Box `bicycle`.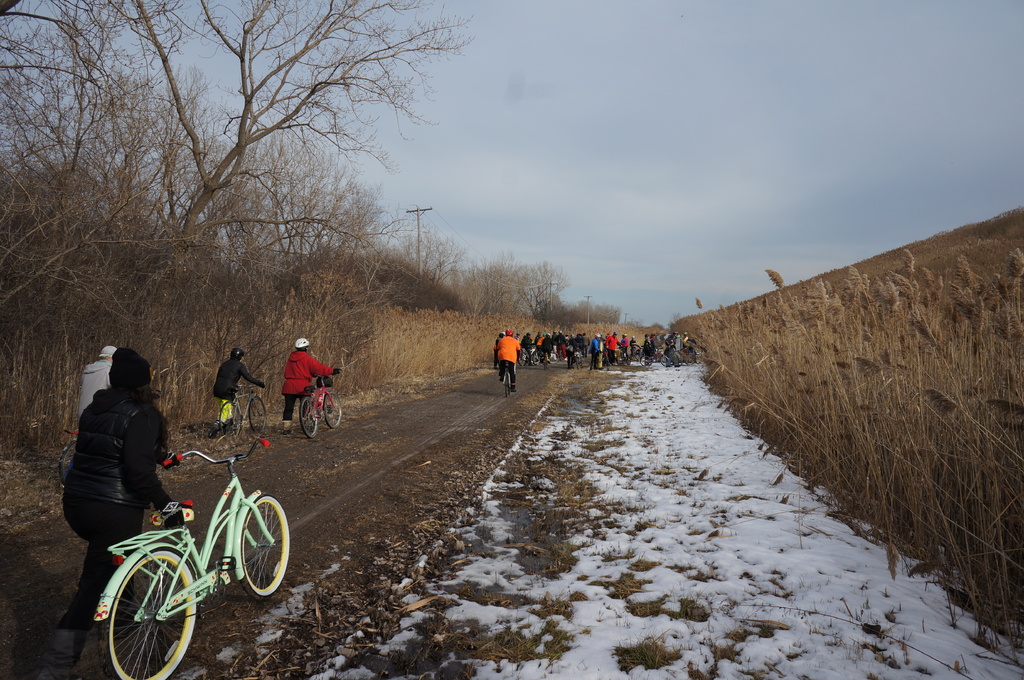
<bbox>84, 432, 275, 663</bbox>.
